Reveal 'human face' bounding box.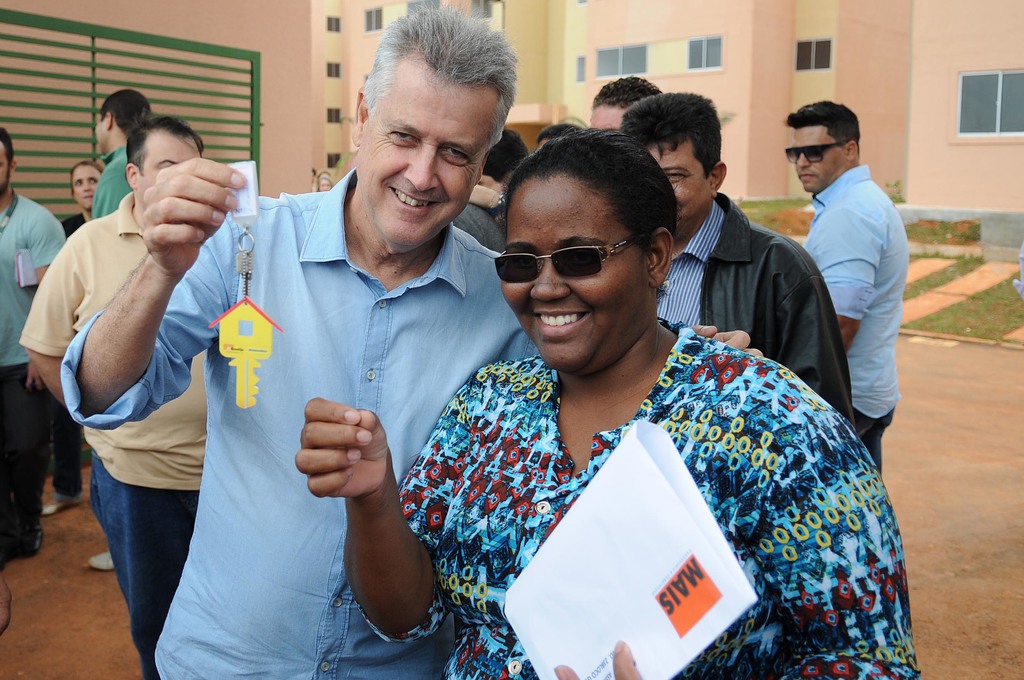
Revealed: x1=133, y1=127, x2=201, y2=202.
